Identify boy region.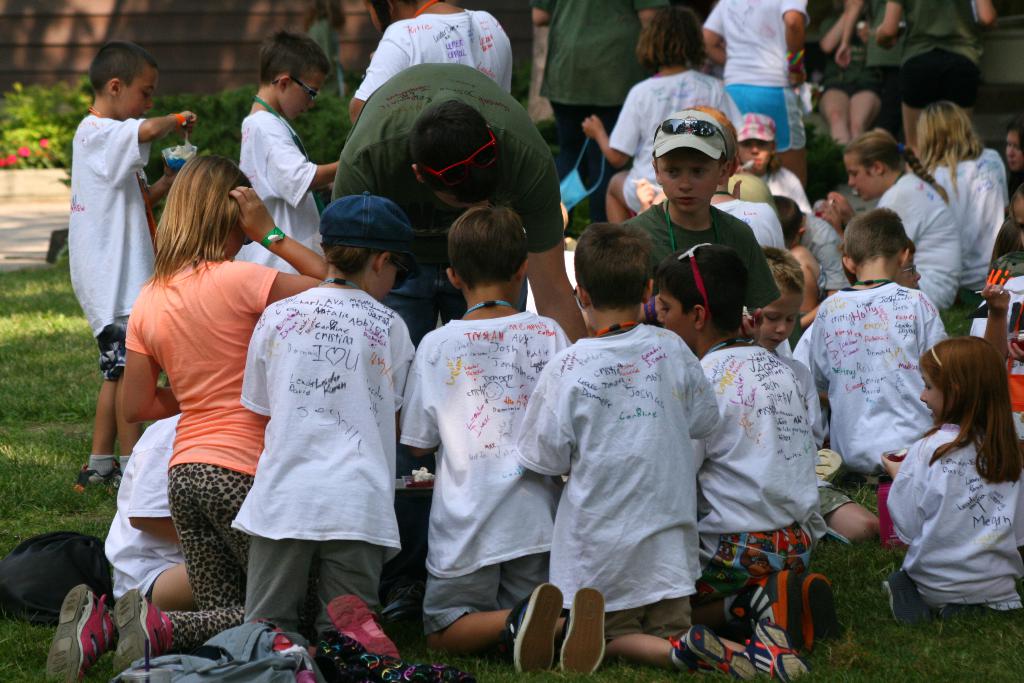
Region: bbox(72, 41, 197, 495).
